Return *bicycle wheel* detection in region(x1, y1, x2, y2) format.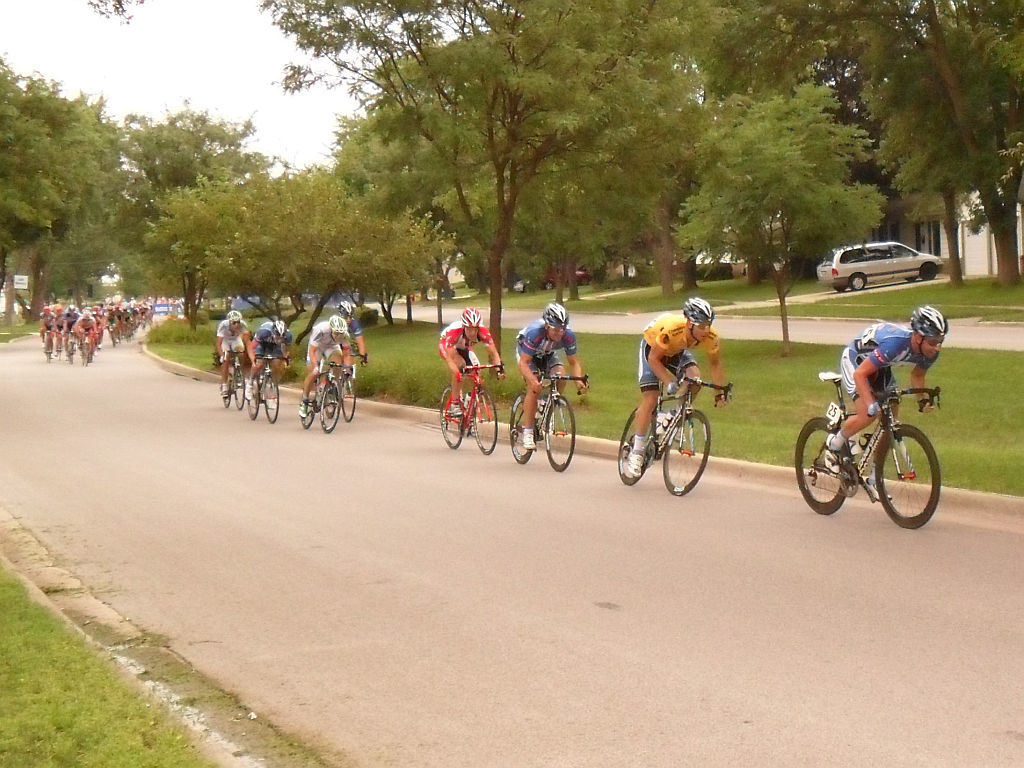
region(262, 381, 280, 423).
